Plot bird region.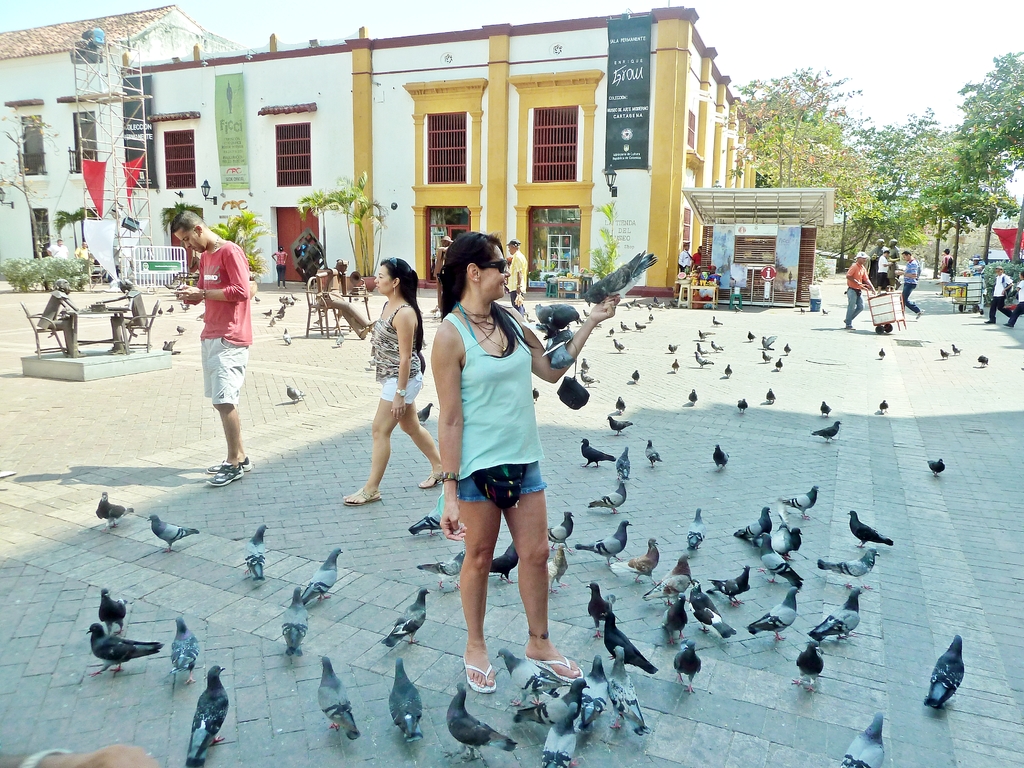
Plotted at 166 620 202 692.
